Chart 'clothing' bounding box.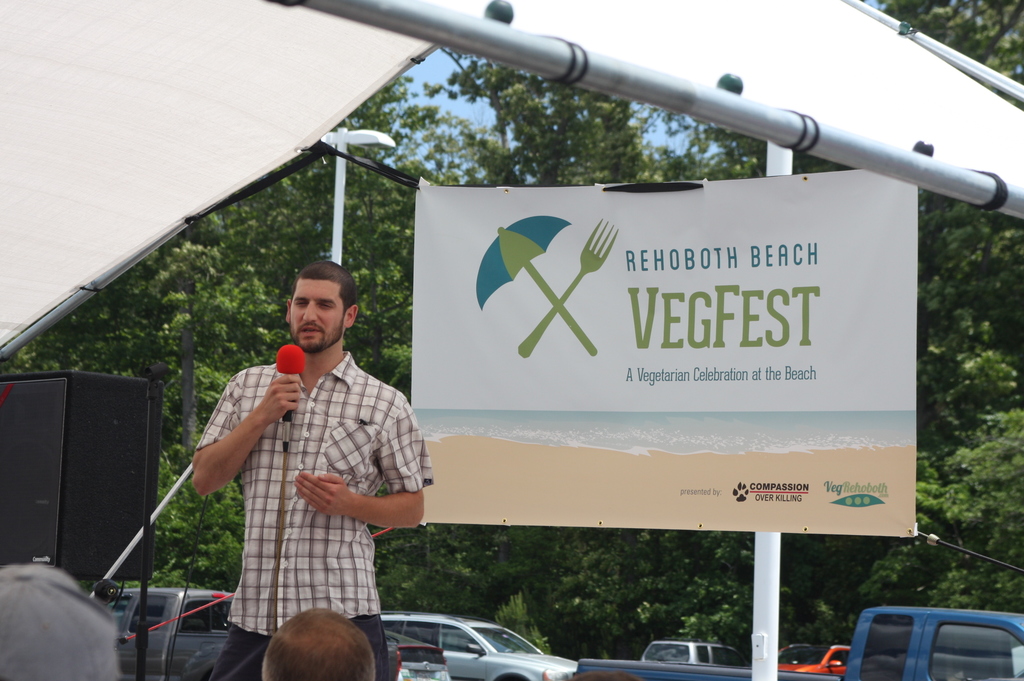
Charted: (left=187, top=327, right=408, bottom=645).
